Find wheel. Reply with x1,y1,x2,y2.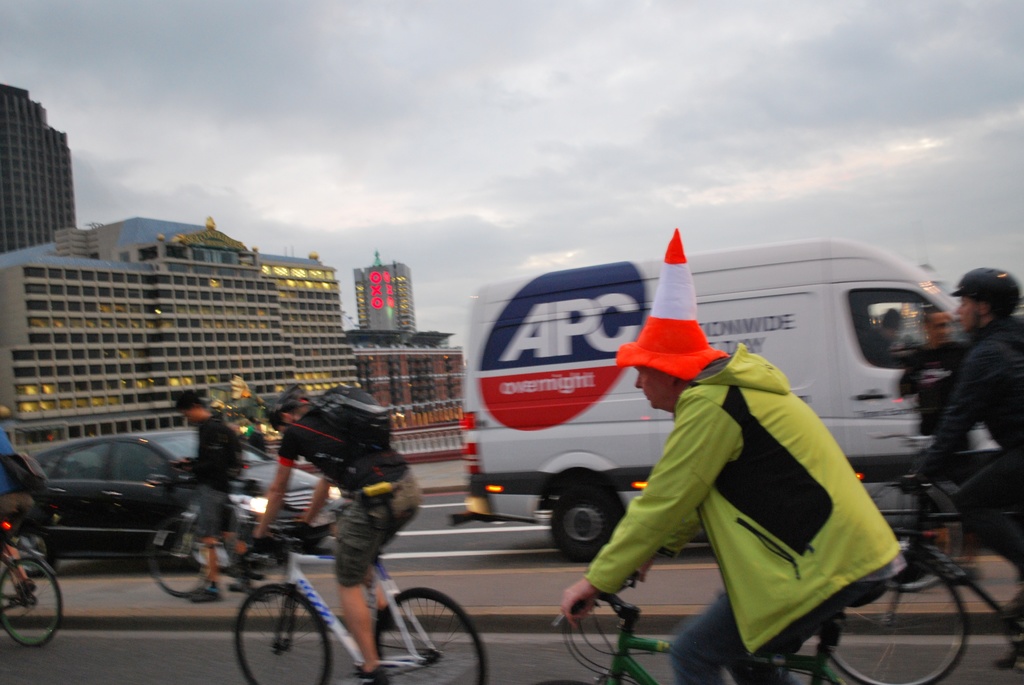
826,556,969,684.
